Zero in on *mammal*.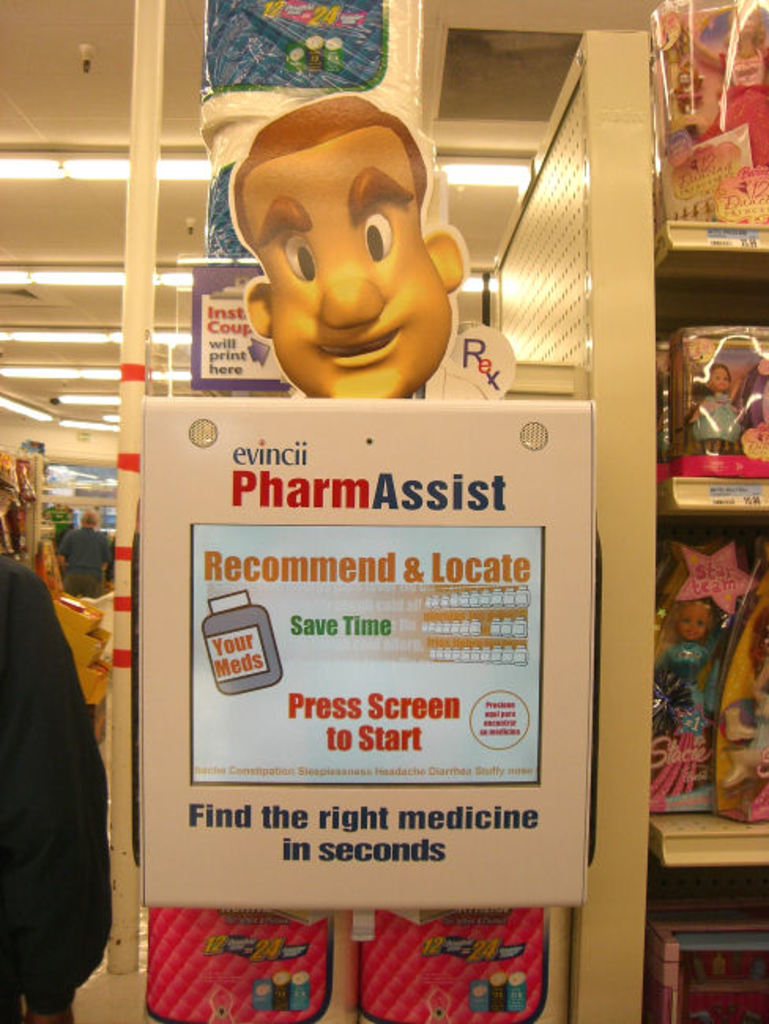
Zeroed in: Rect(232, 95, 468, 395).
